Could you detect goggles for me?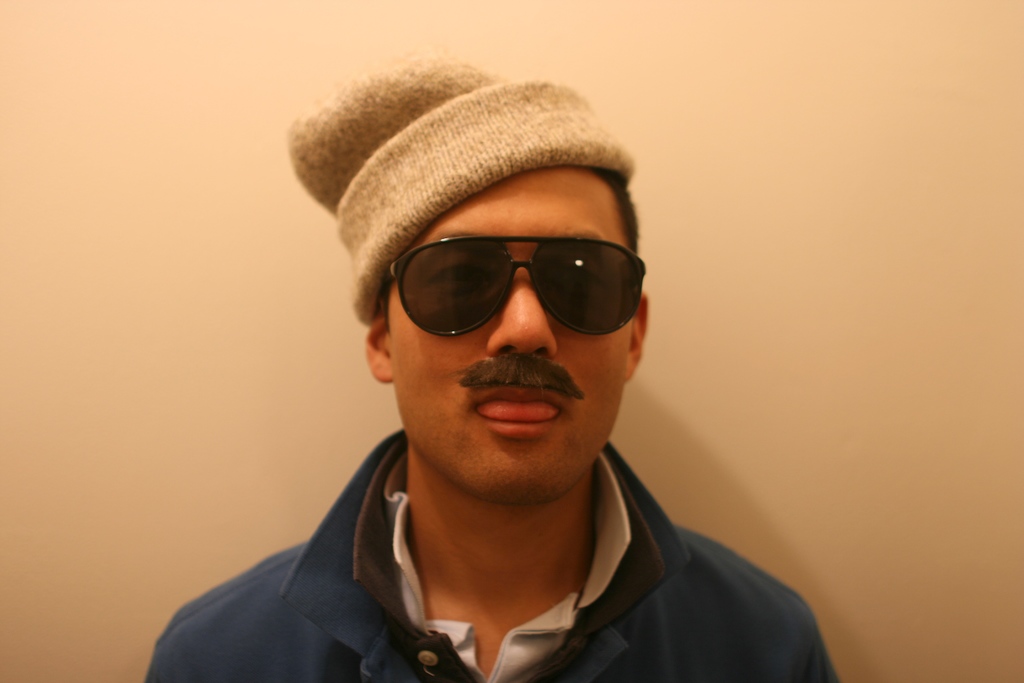
Detection result: Rect(384, 232, 645, 338).
